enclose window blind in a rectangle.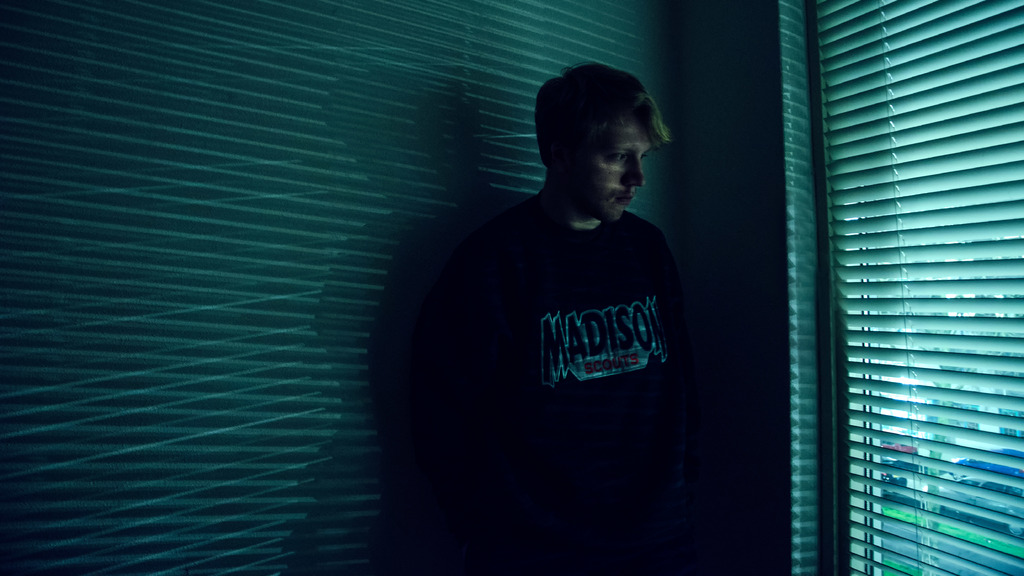
<bbox>805, 0, 1023, 575</bbox>.
